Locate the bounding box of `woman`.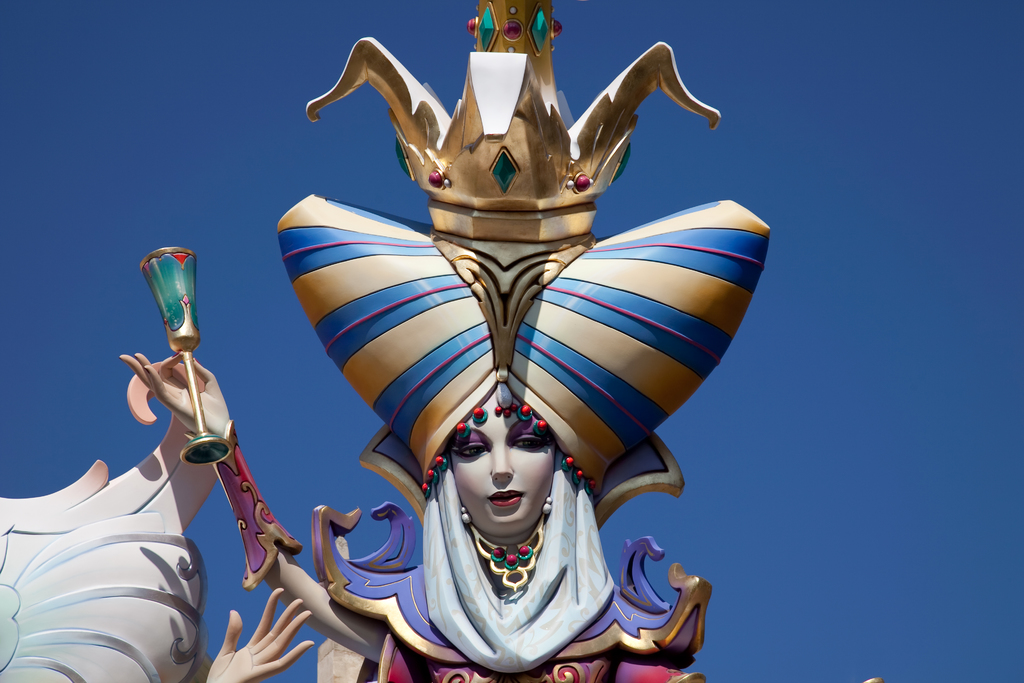
Bounding box: [left=115, top=0, right=773, bottom=679].
